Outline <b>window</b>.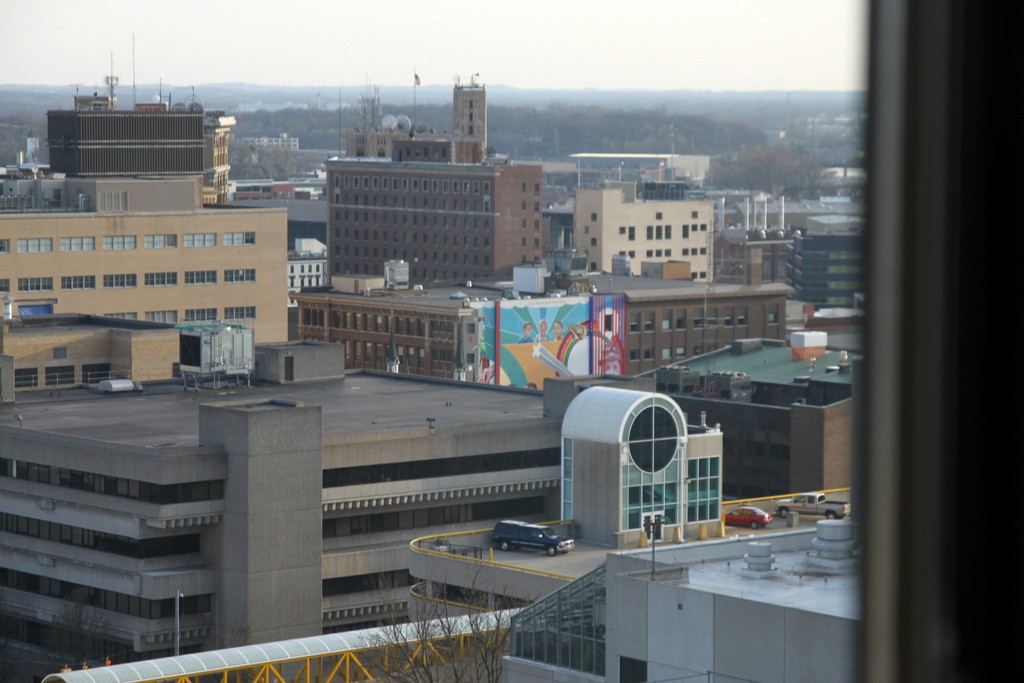
Outline: select_region(661, 307, 670, 331).
